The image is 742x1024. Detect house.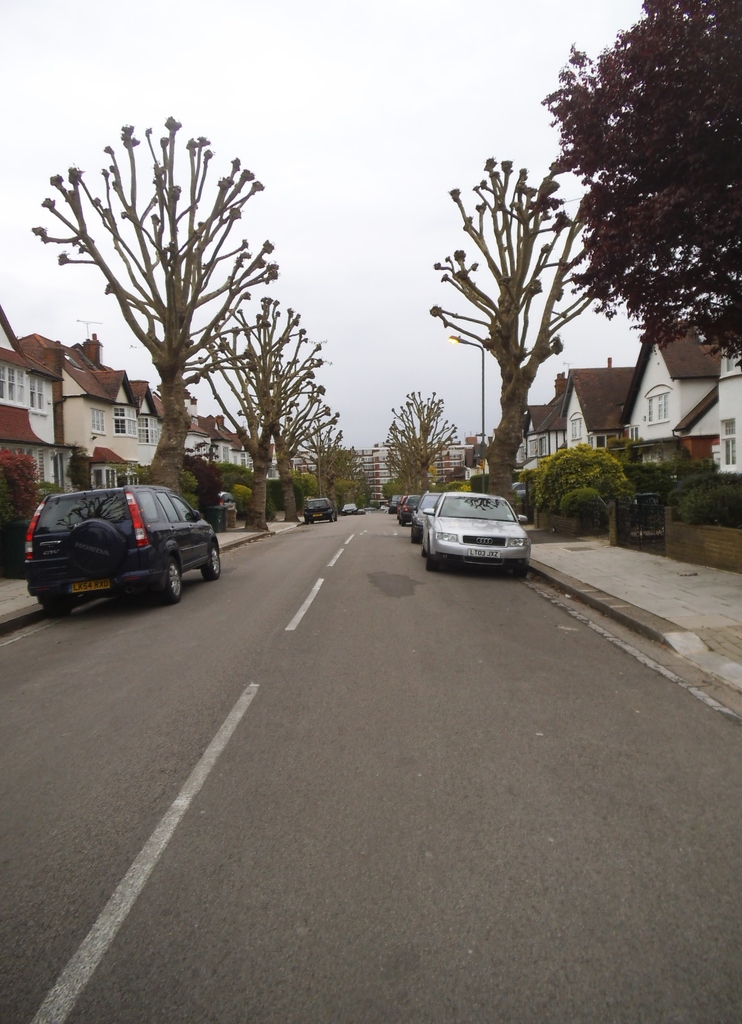
Detection: [x1=618, y1=301, x2=741, y2=481].
